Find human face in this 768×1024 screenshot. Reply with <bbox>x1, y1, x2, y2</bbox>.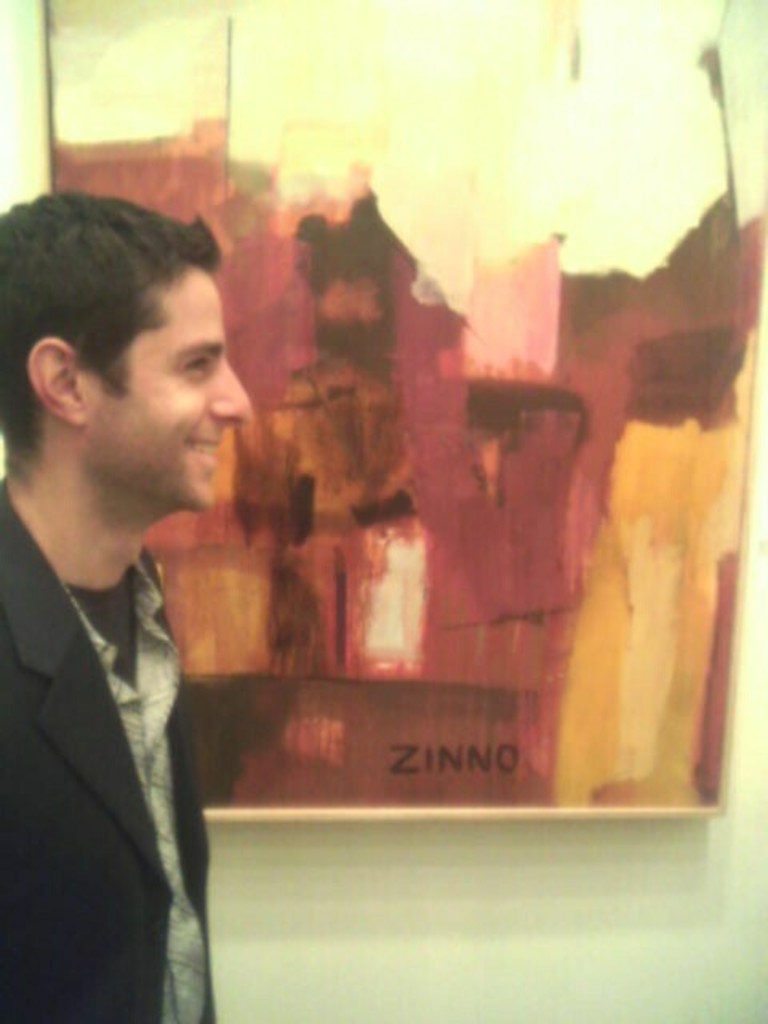
<bbox>77, 267, 253, 510</bbox>.
